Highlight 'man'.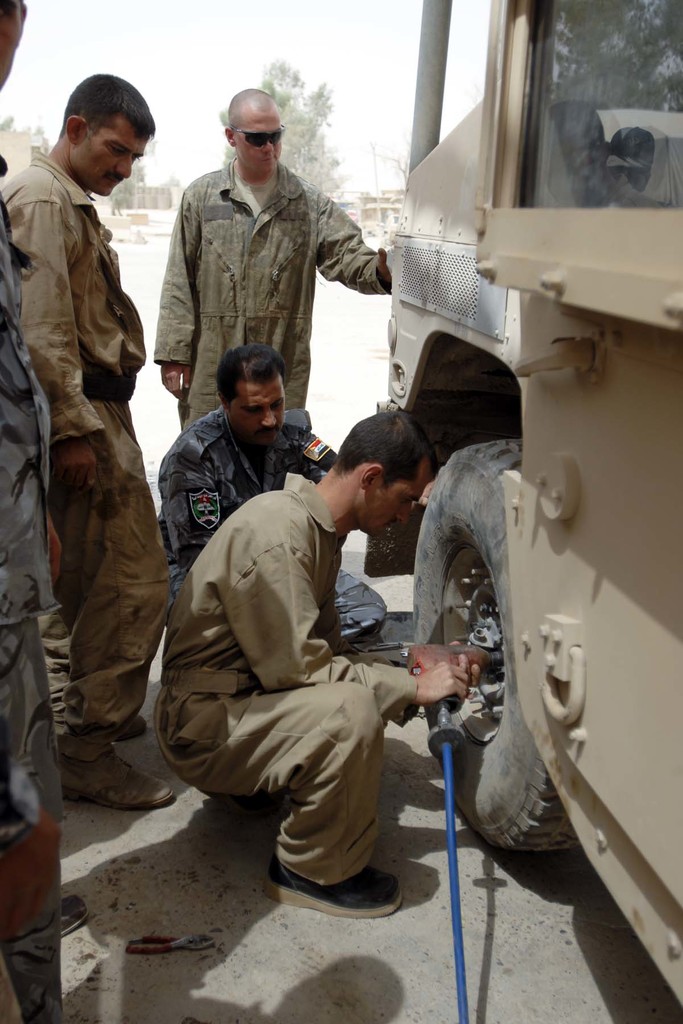
Highlighted region: detection(0, 0, 60, 1019).
